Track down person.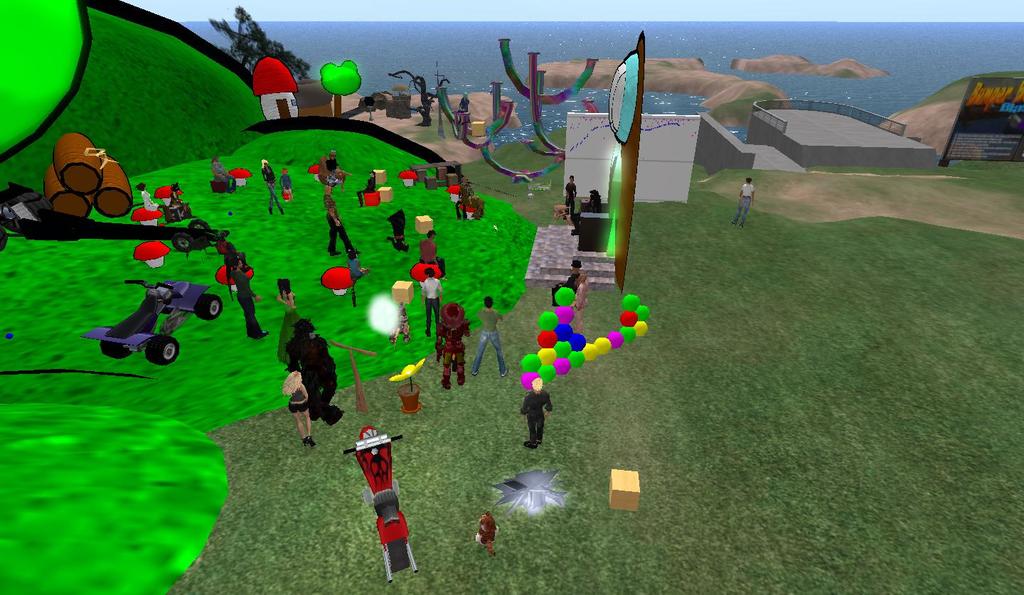
Tracked to {"left": 457, "top": 91, "right": 470, "bottom": 114}.
